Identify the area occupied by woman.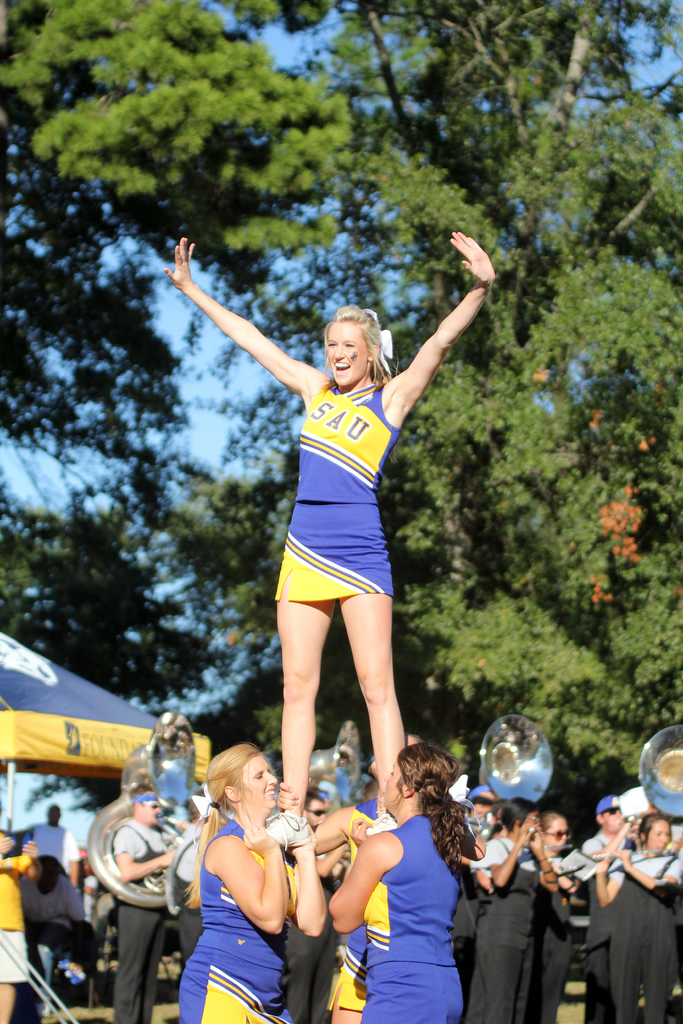
Area: [470, 794, 556, 1023].
